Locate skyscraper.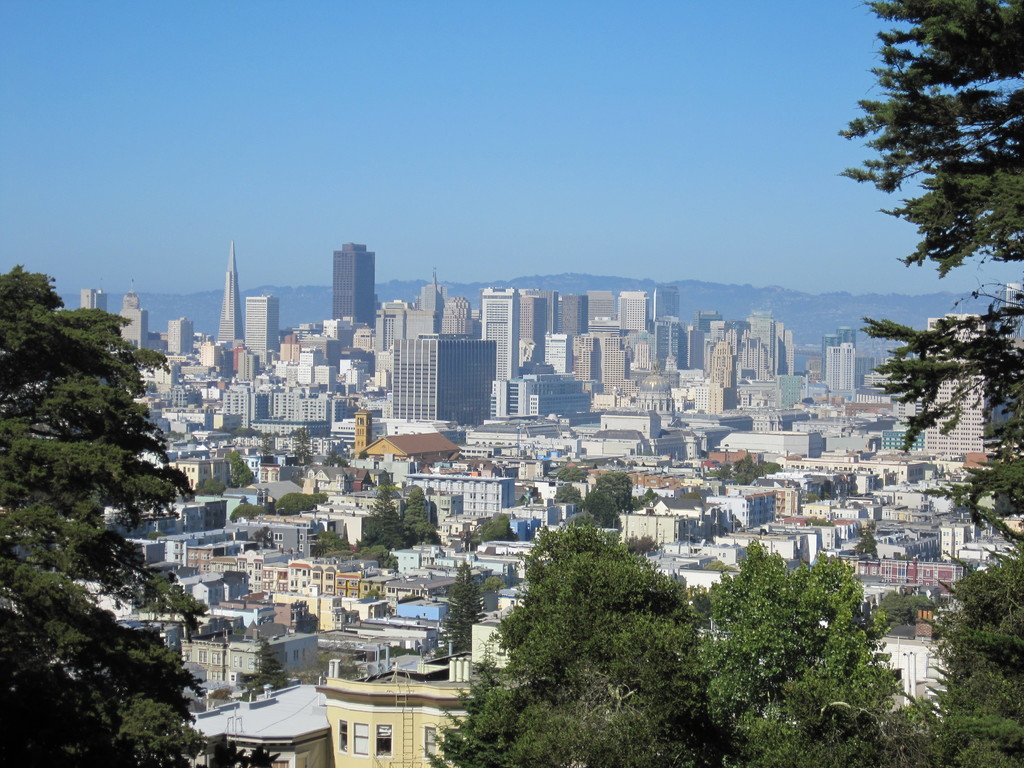
Bounding box: 215 243 246 346.
